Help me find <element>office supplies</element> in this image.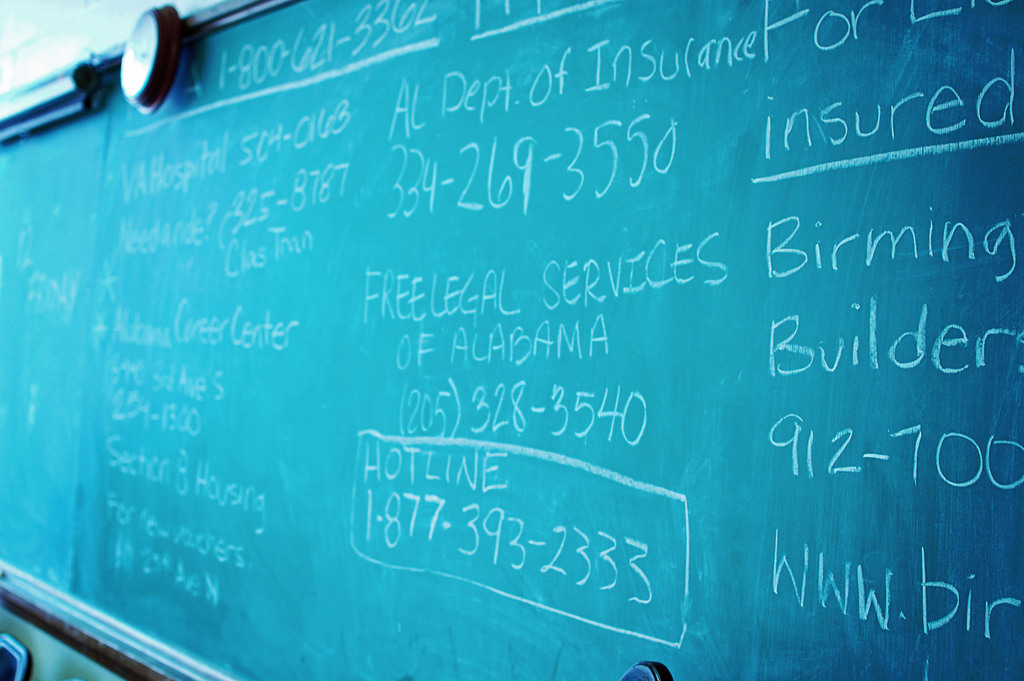
Found it: [left=0, top=0, right=1023, bottom=680].
